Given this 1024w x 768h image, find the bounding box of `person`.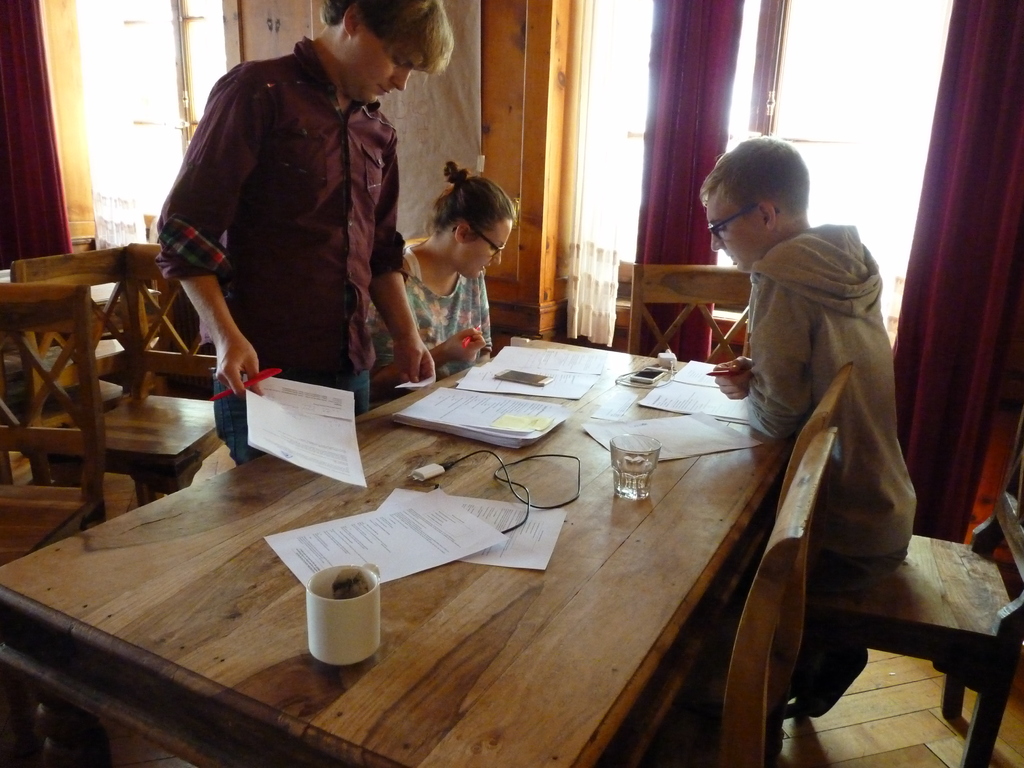
l=700, t=131, r=919, b=717.
